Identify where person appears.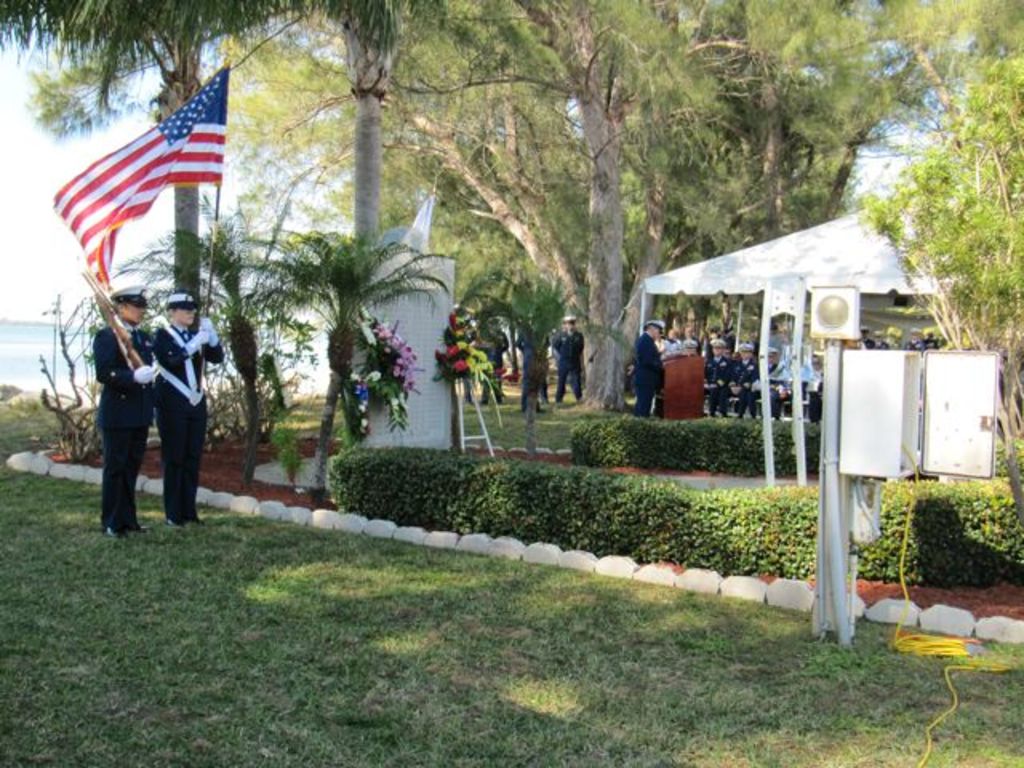
Appears at (146,293,226,533).
